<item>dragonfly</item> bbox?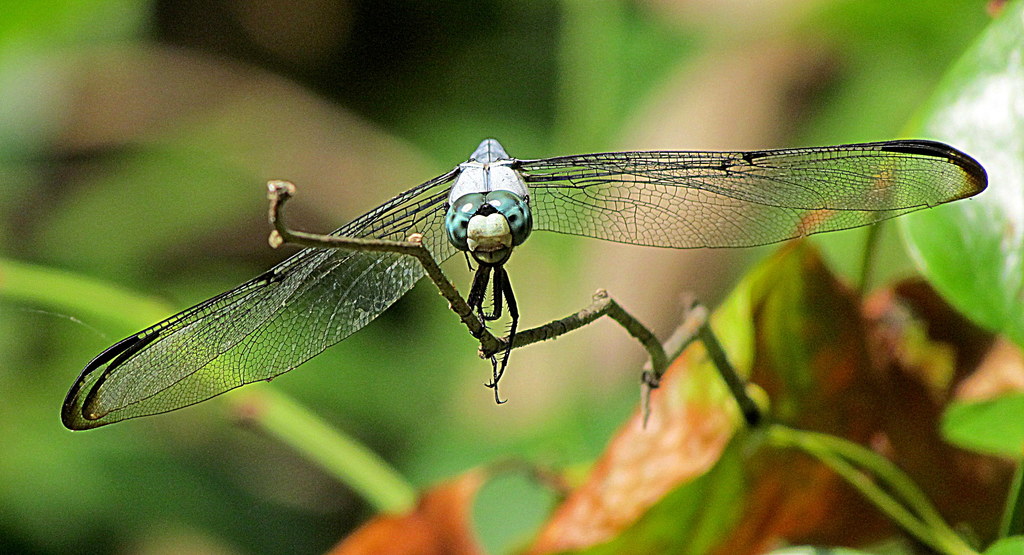
crop(58, 138, 988, 433)
